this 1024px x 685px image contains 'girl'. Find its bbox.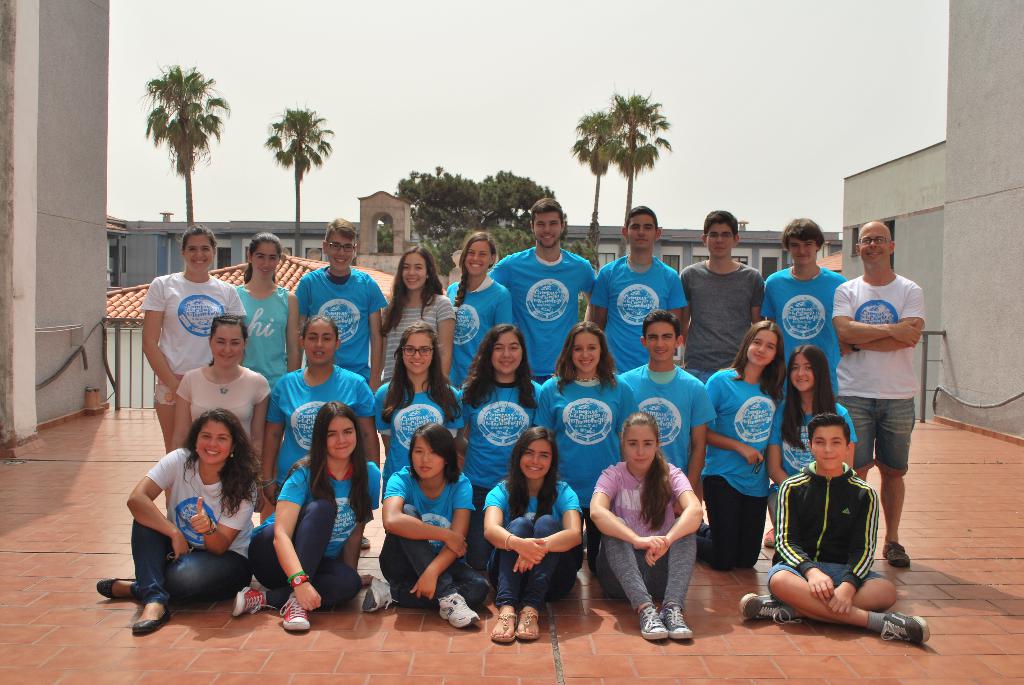
x1=262 y1=312 x2=376 y2=510.
